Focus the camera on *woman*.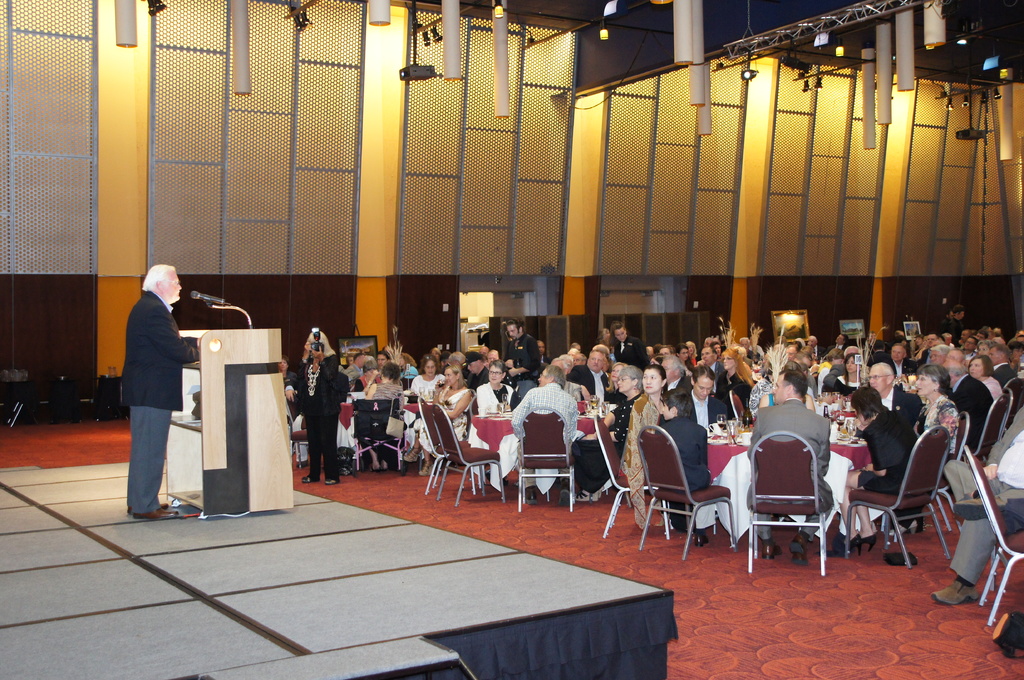
Focus region: crop(285, 335, 333, 486).
